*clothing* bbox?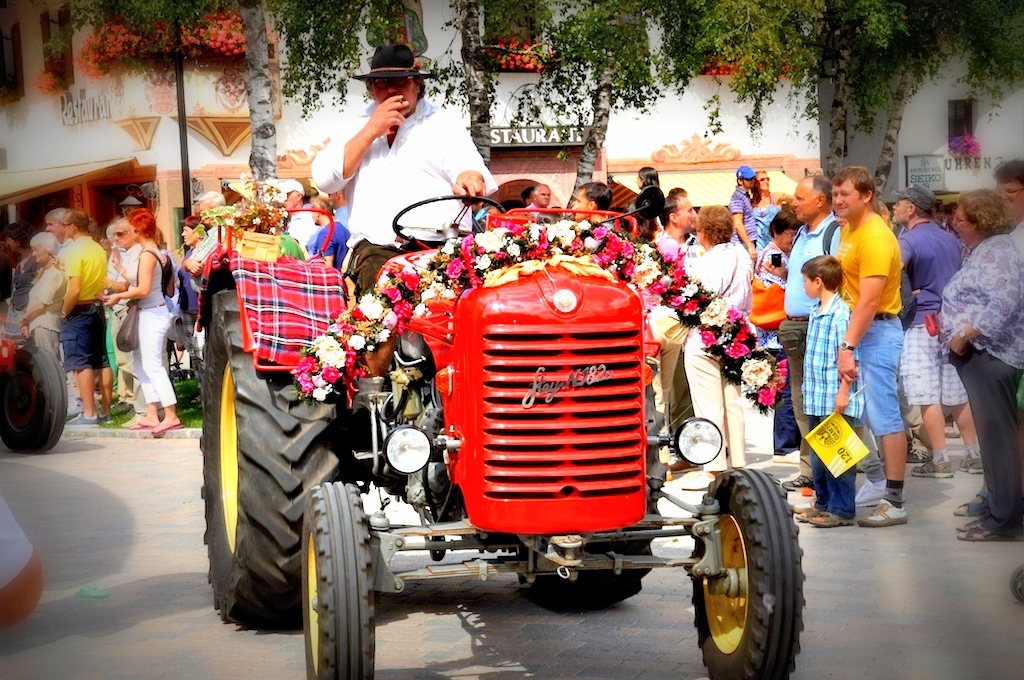
box=[70, 237, 115, 366]
